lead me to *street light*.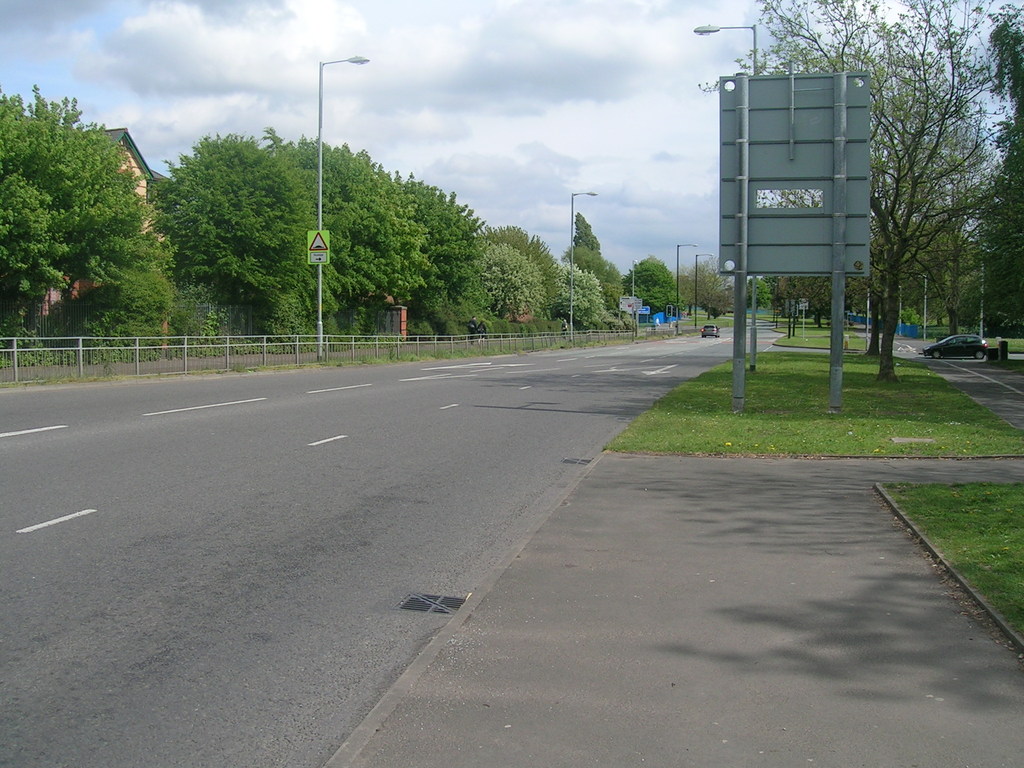
Lead to Rect(915, 273, 931, 340).
